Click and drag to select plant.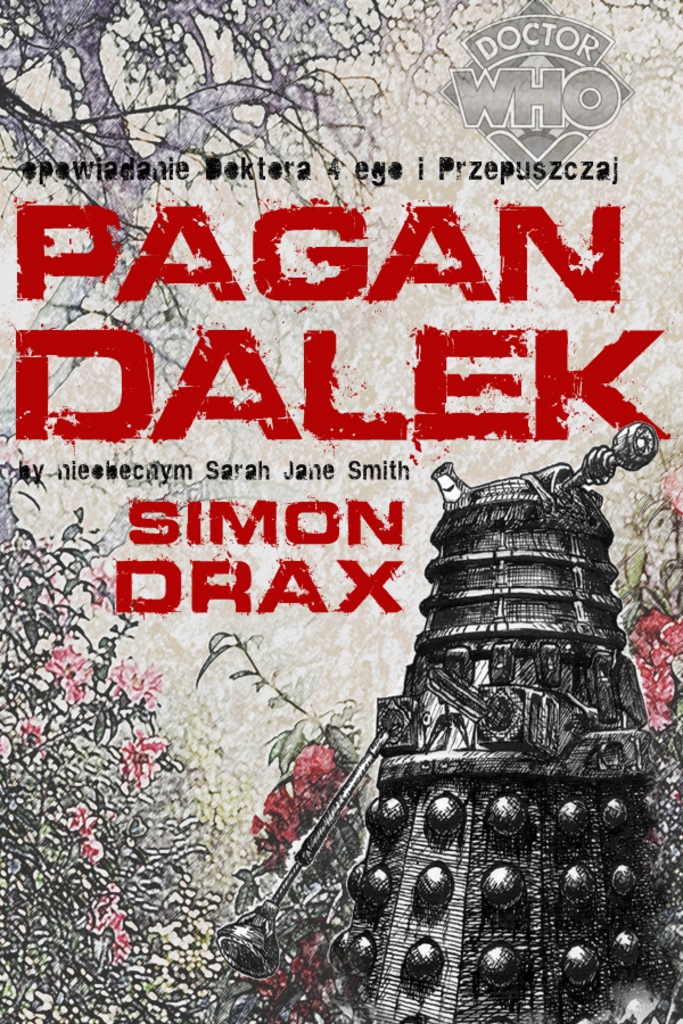
Selection: 0,0,492,336.
